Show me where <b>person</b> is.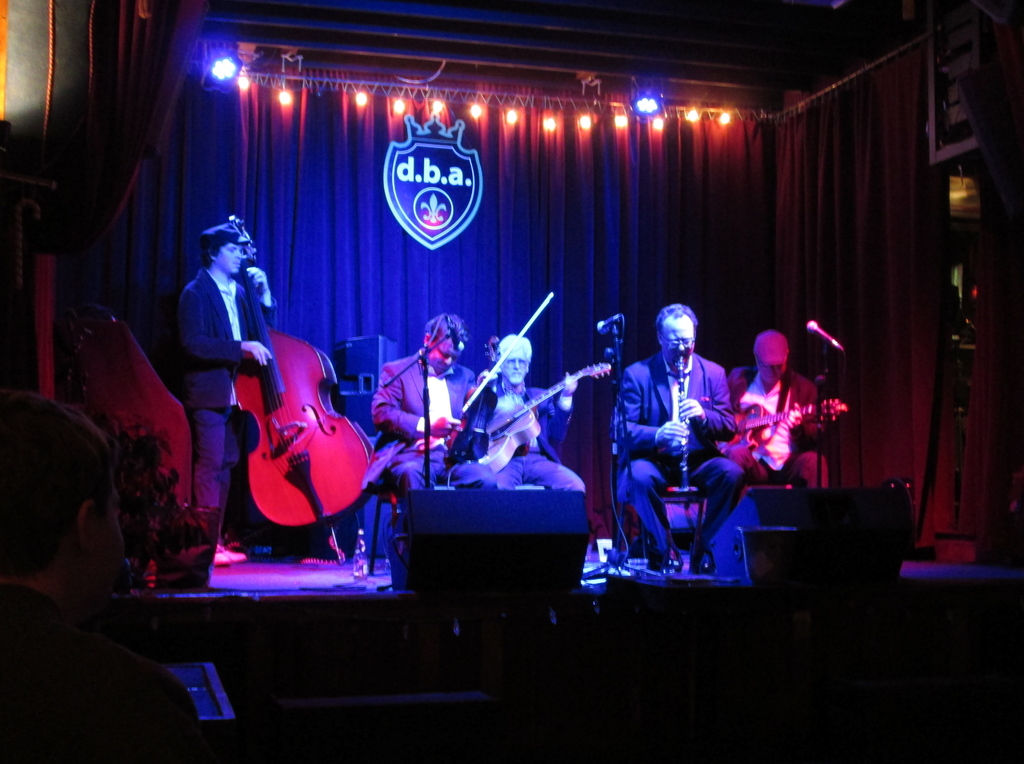
<b>person</b> is at left=628, top=295, right=766, bottom=585.
